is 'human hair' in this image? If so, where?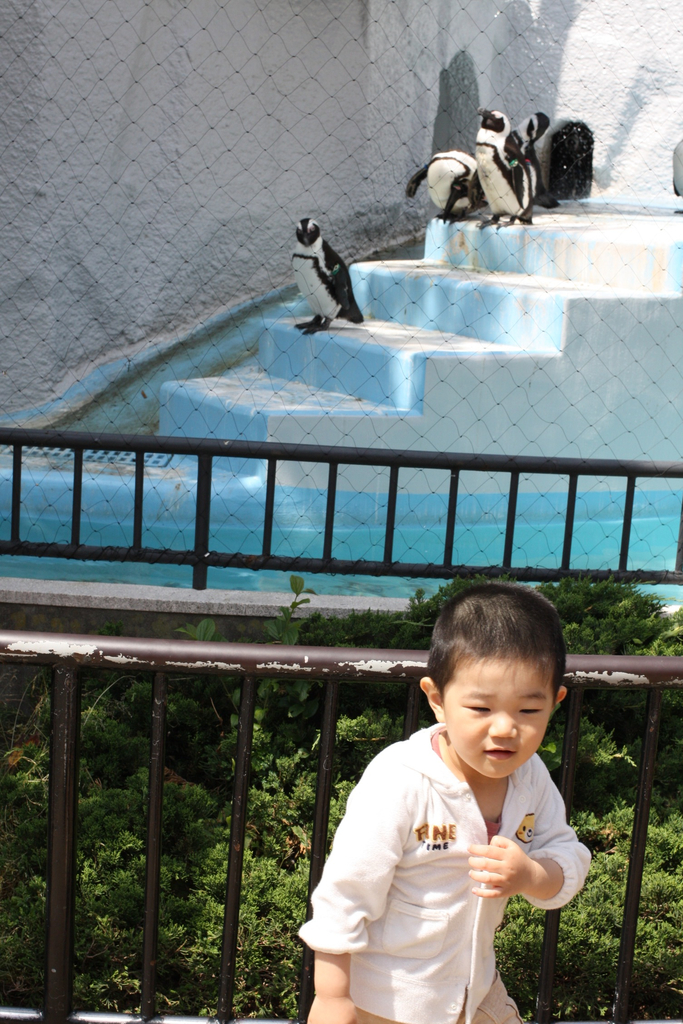
Yes, at (438, 609, 556, 699).
